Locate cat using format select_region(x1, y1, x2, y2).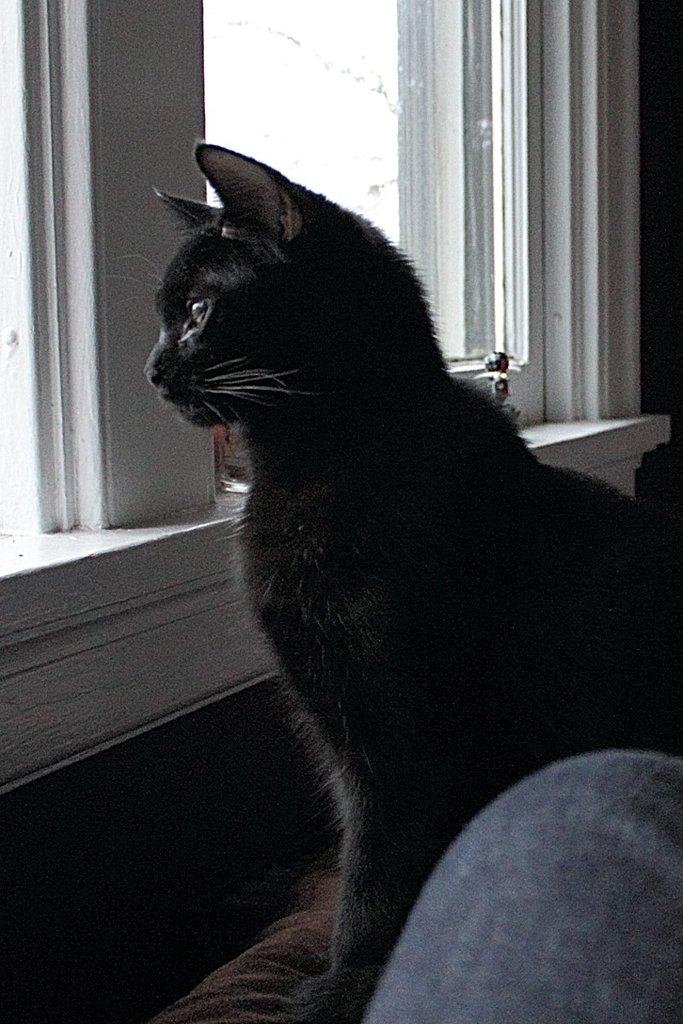
select_region(97, 141, 682, 1023).
